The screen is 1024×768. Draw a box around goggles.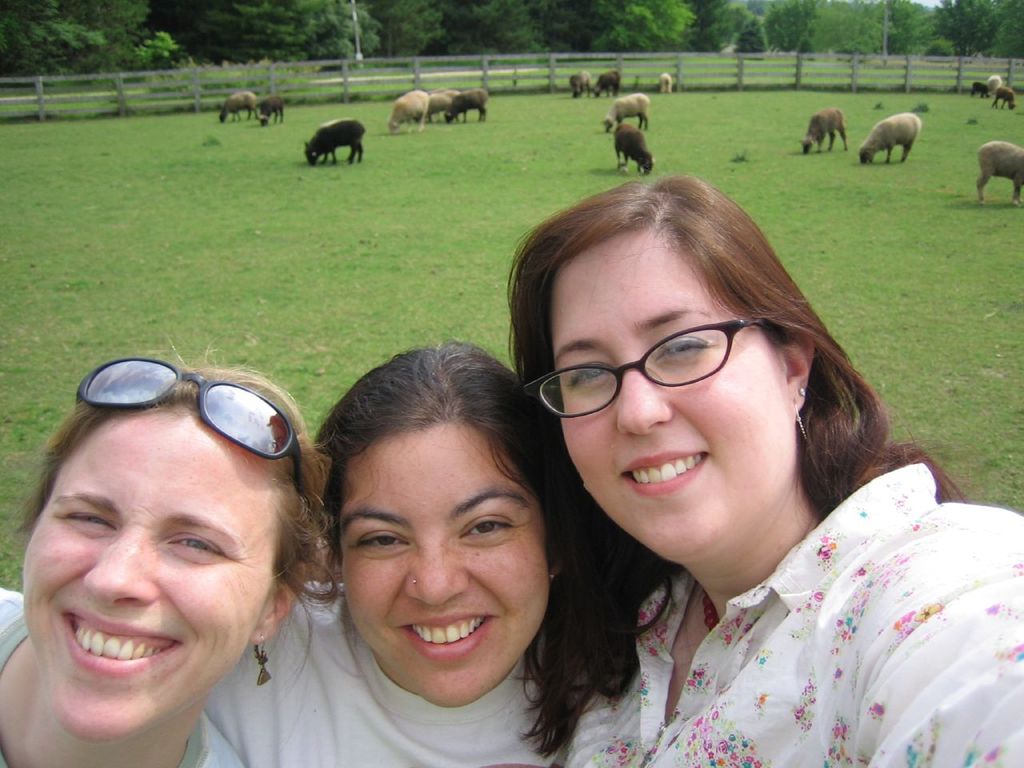
x1=69, y1=378, x2=314, y2=489.
